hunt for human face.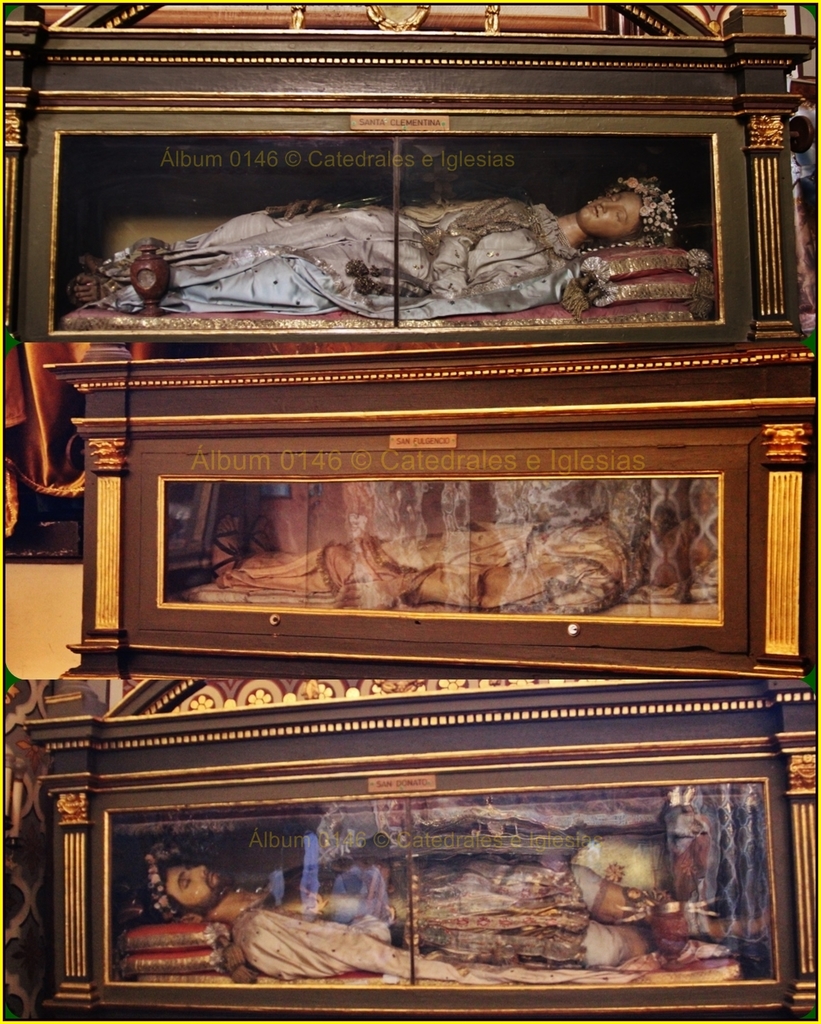
Hunted down at bbox=(142, 857, 228, 913).
